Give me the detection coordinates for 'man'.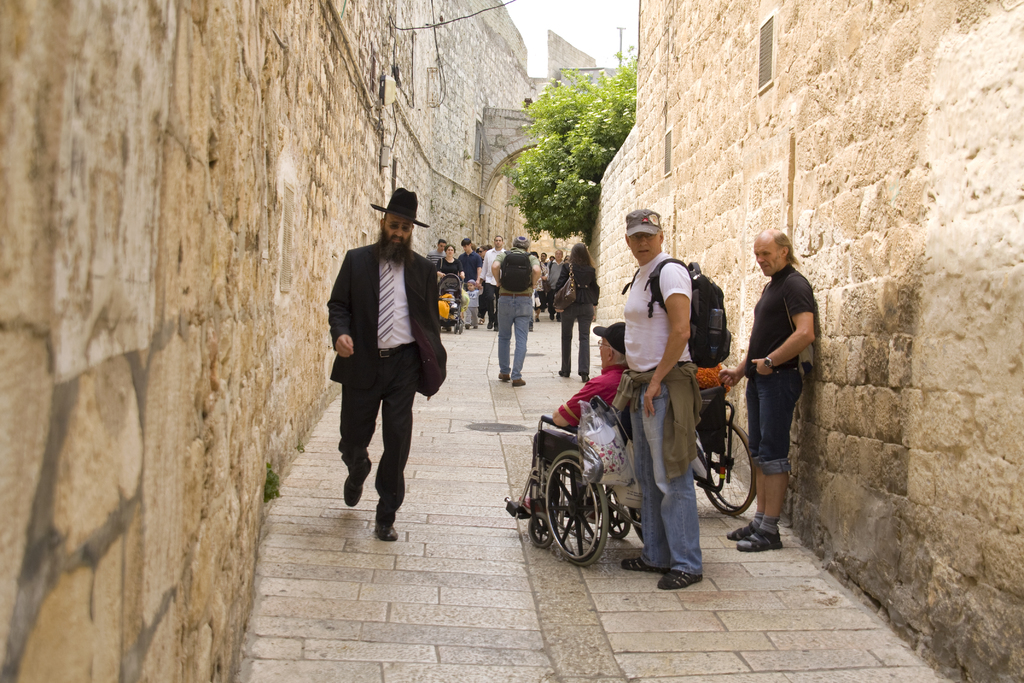
<box>428,237,449,268</box>.
